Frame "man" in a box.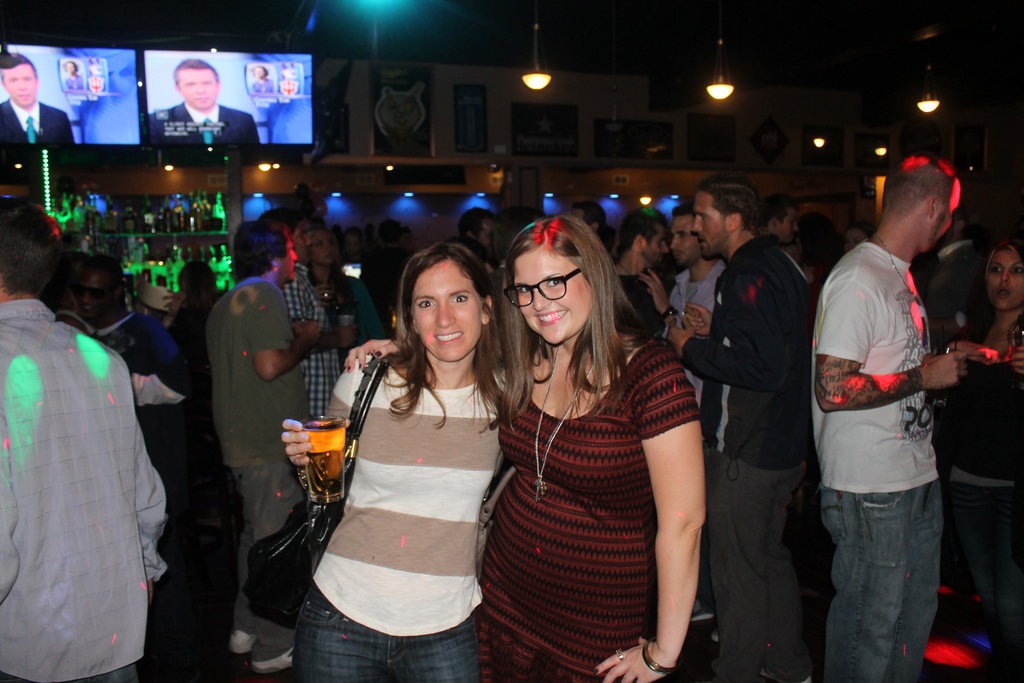
(left=150, top=58, right=259, bottom=149).
